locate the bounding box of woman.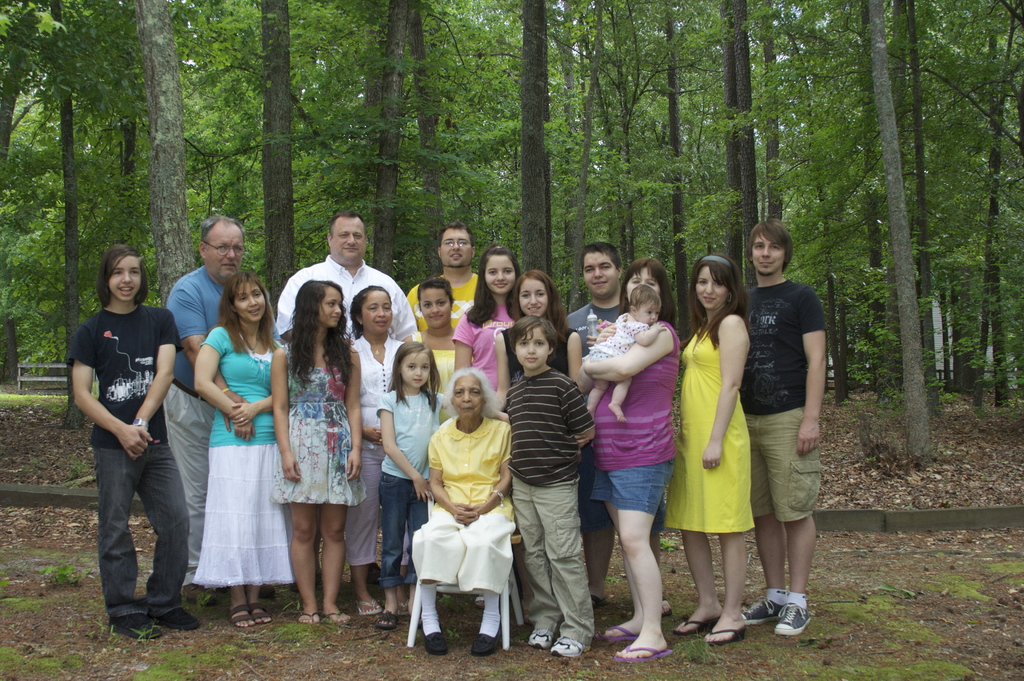
Bounding box: x1=268 y1=273 x2=367 y2=632.
